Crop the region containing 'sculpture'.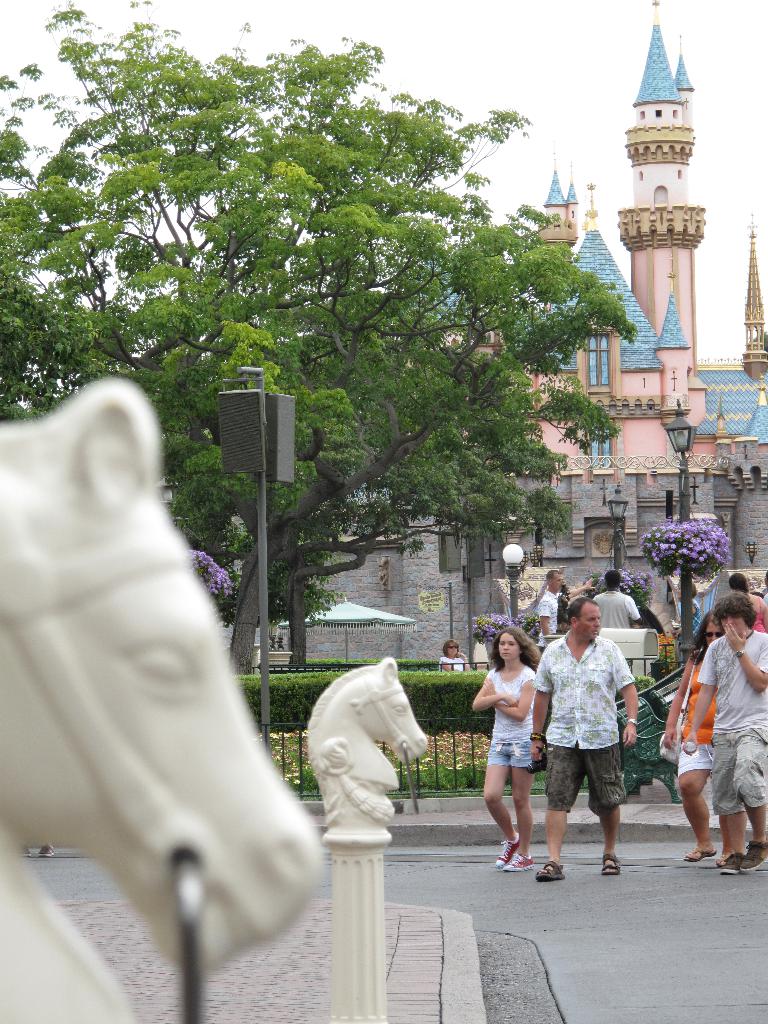
Crop region: [x1=0, y1=363, x2=341, y2=1023].
